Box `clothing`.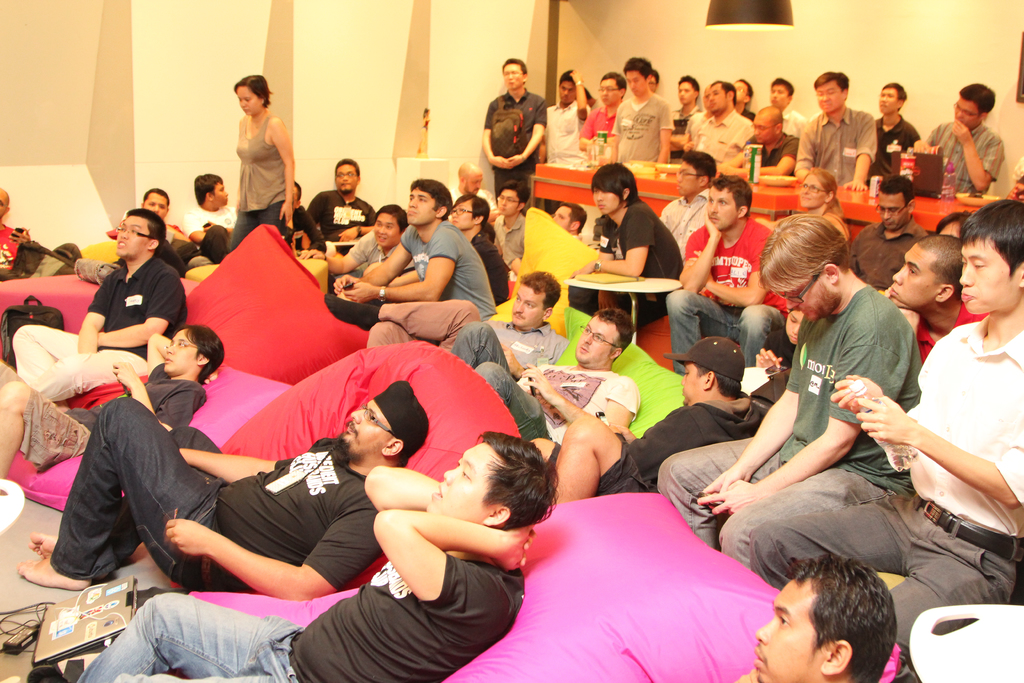
(left=542, top=95, right=591, bottom=163).
